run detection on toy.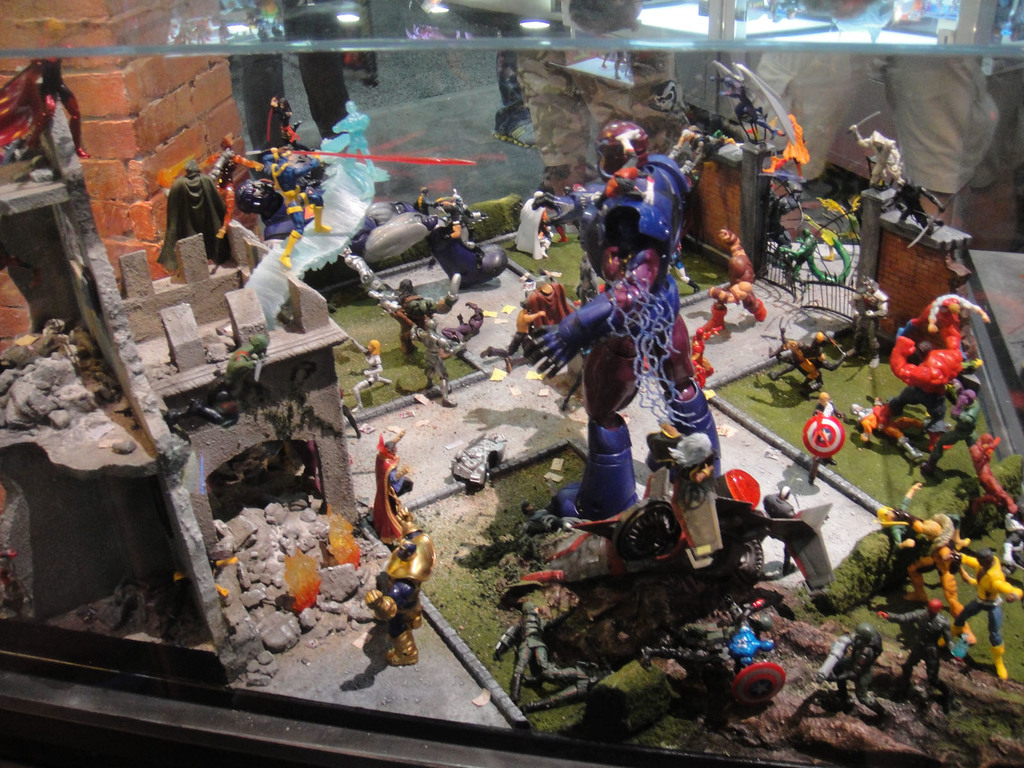
Result: [x1=348, y1=188, x2=500, y2=292].
